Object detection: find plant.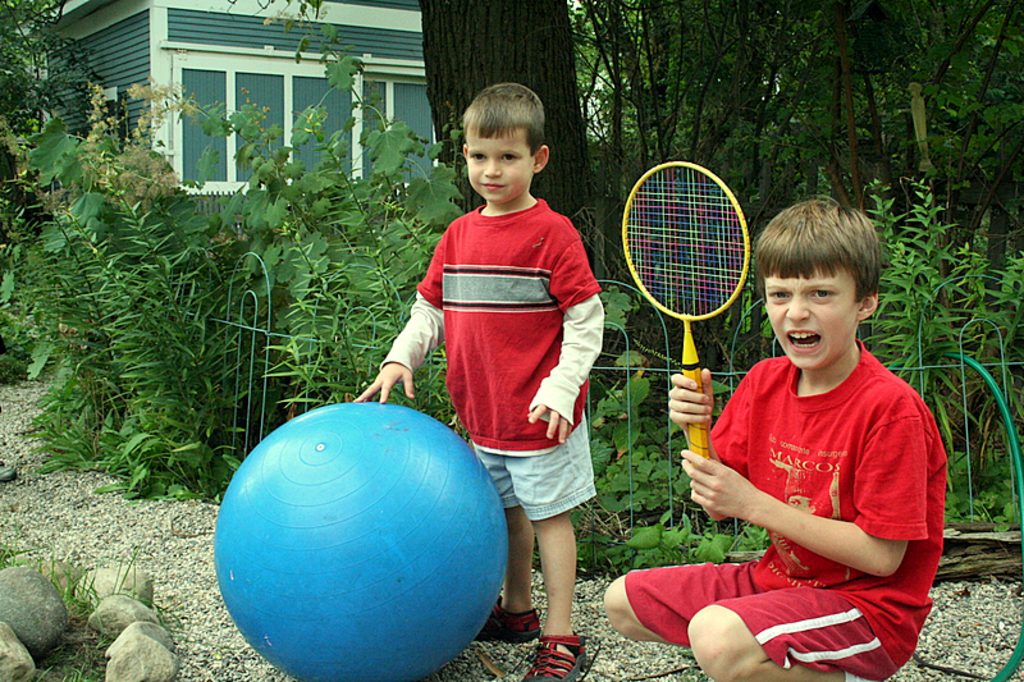
[27, 545, 174, 681].
